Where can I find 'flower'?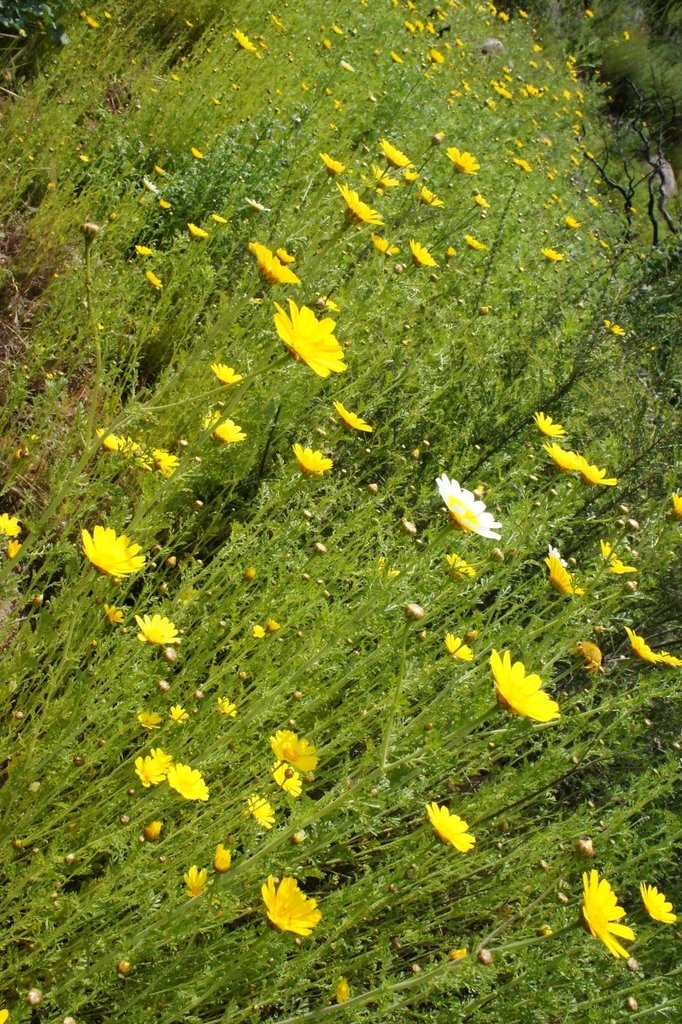
You can find it at rect(101, 603, 125, 624).
